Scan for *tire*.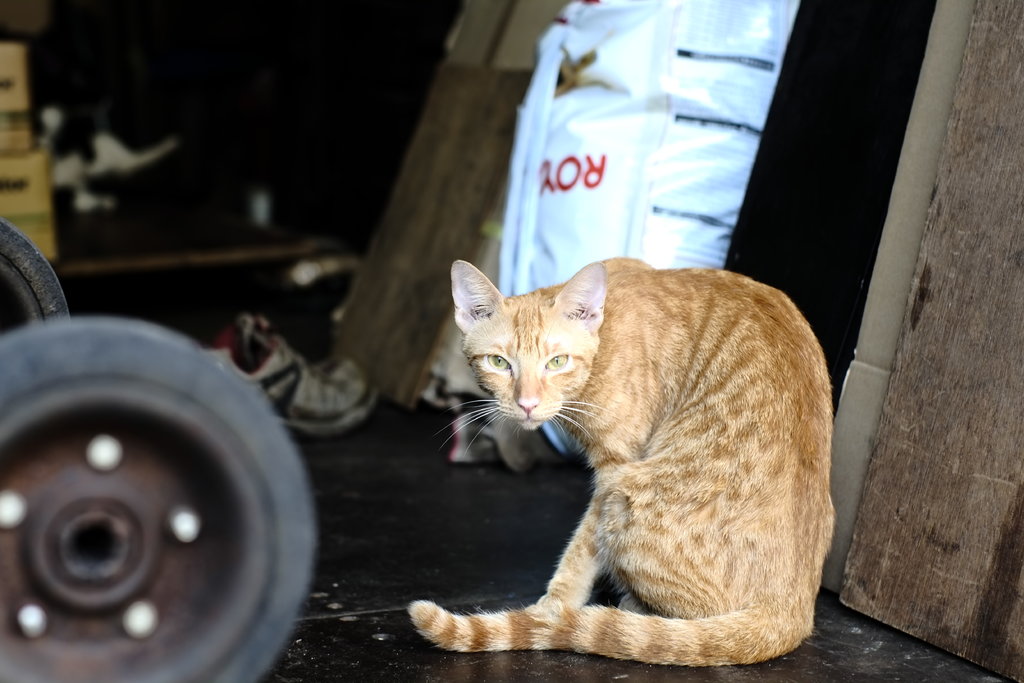
Scan result: bbox=(0, 213, 68, 336).
